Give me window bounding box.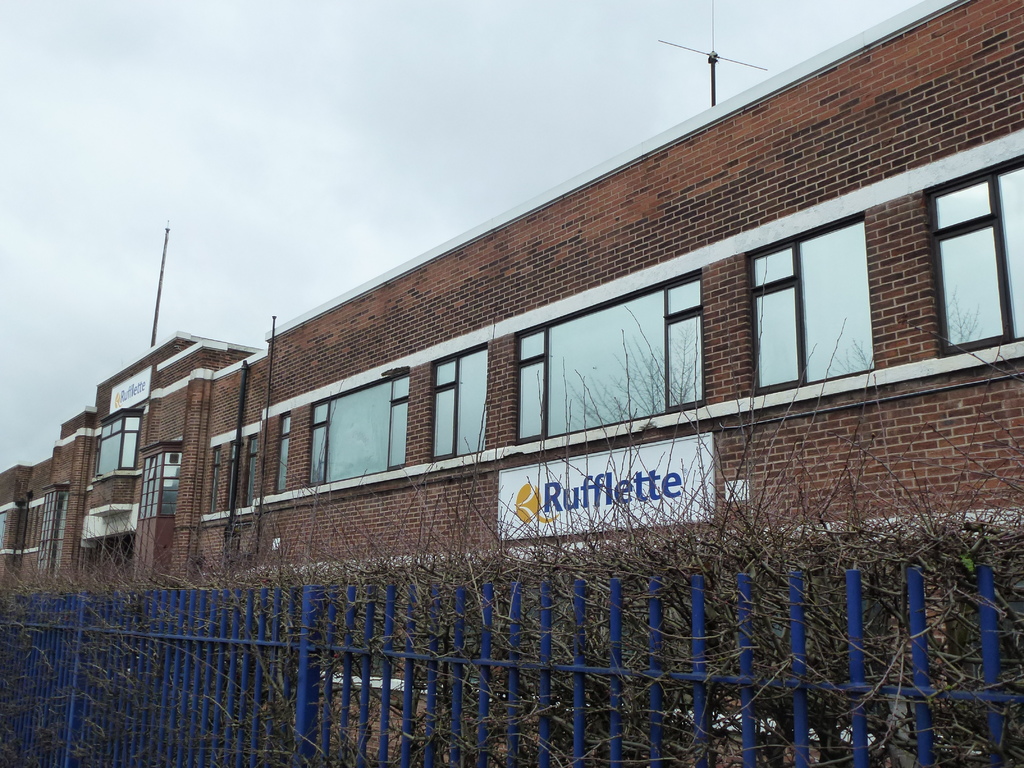
select_region(748, 213, 875, 397).
